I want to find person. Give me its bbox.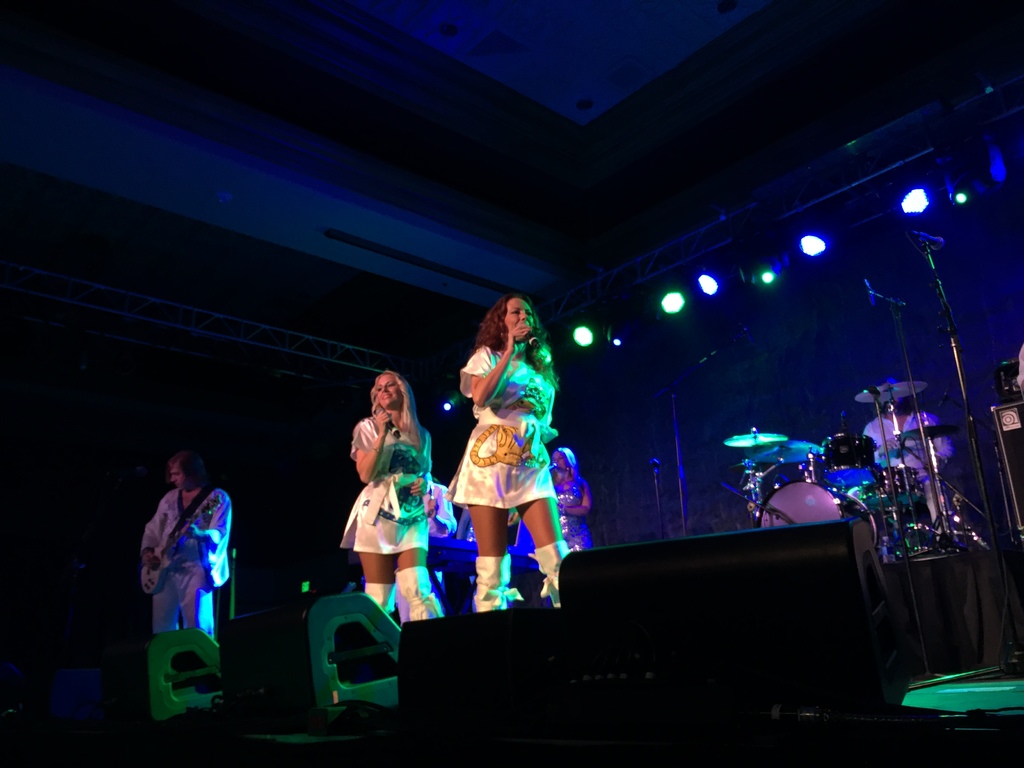
bbox=(339, 369, 444, 620).
